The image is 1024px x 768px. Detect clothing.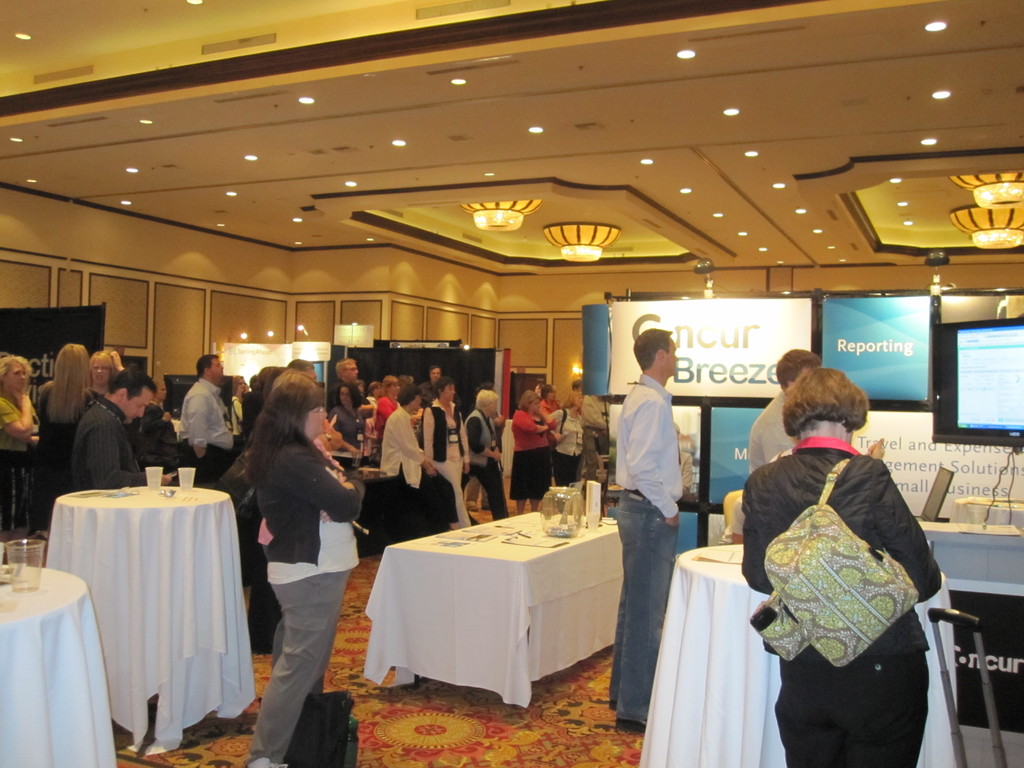
Detection: bbox=(72, 395, 173, 489).
